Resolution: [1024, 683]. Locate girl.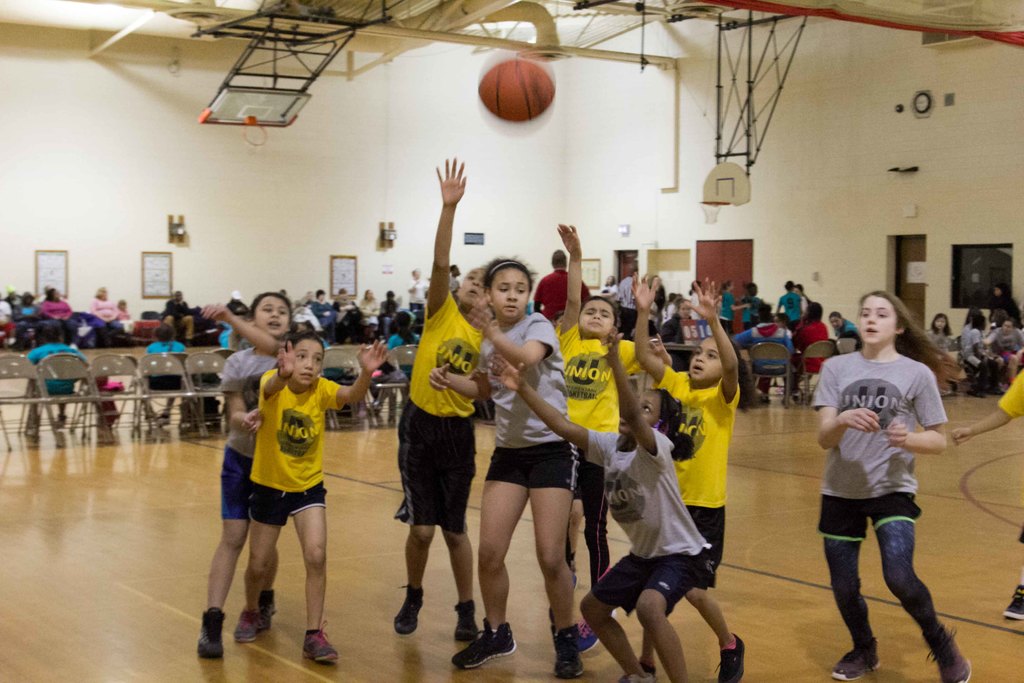
(227, 328, 390, 659).
